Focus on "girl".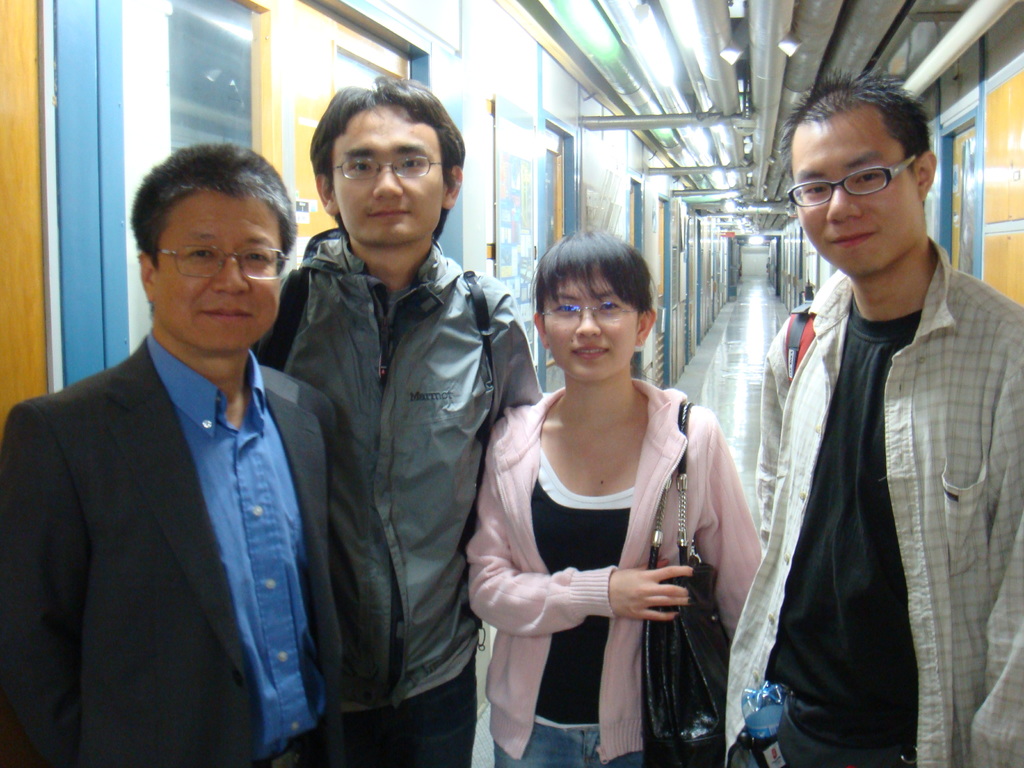
Focused at box=[458, 236, 758, 765].
